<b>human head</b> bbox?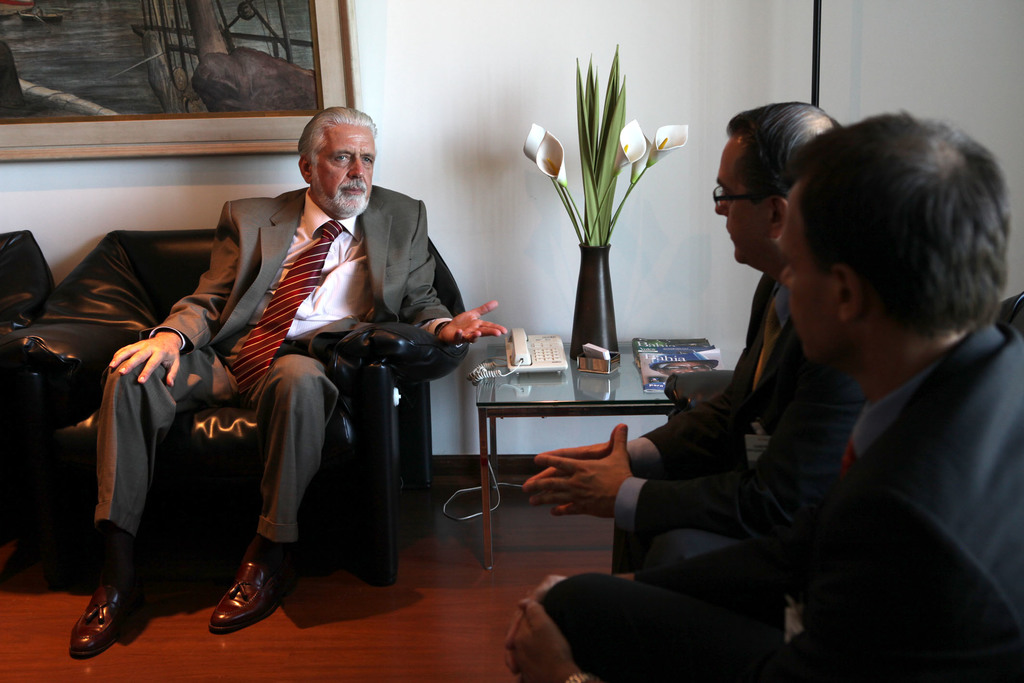
x1=765 y1=104 x2=1009 y2=391
